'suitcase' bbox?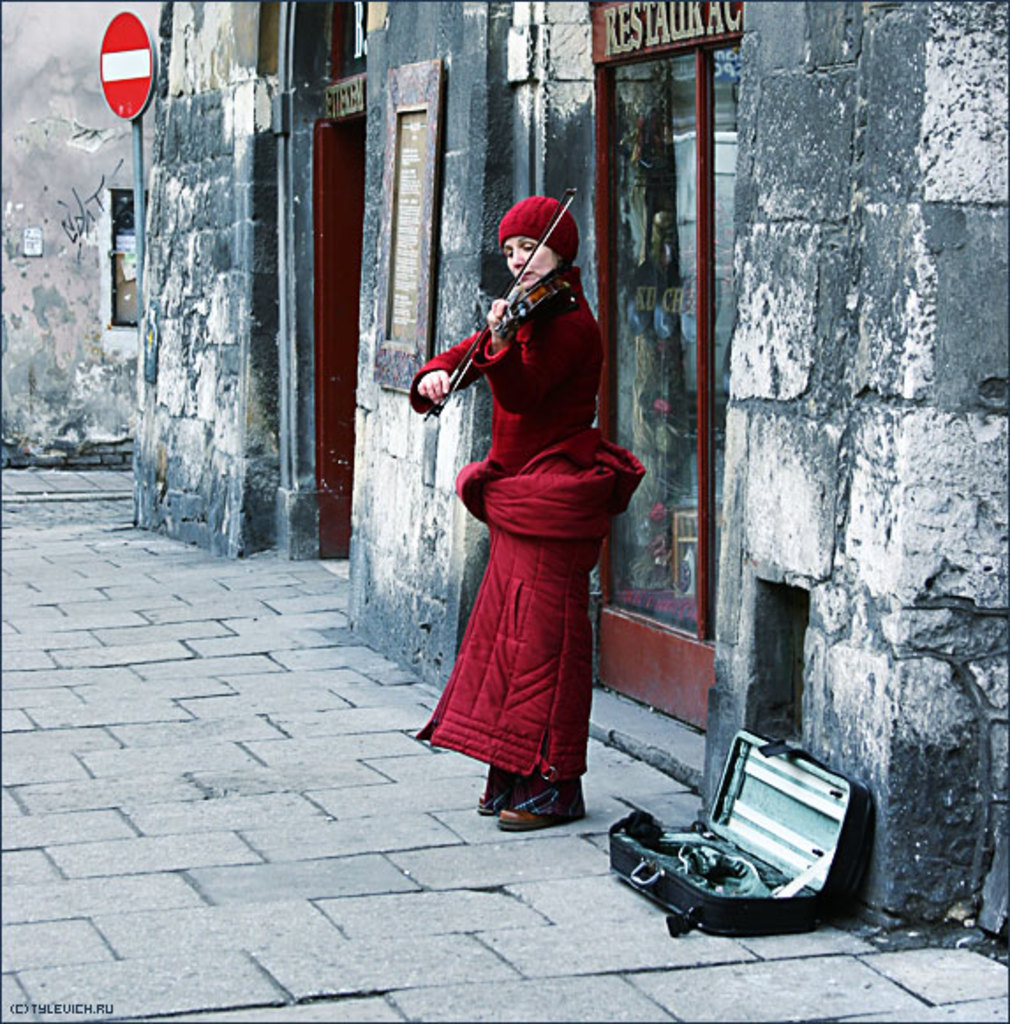
613,724,873,938
